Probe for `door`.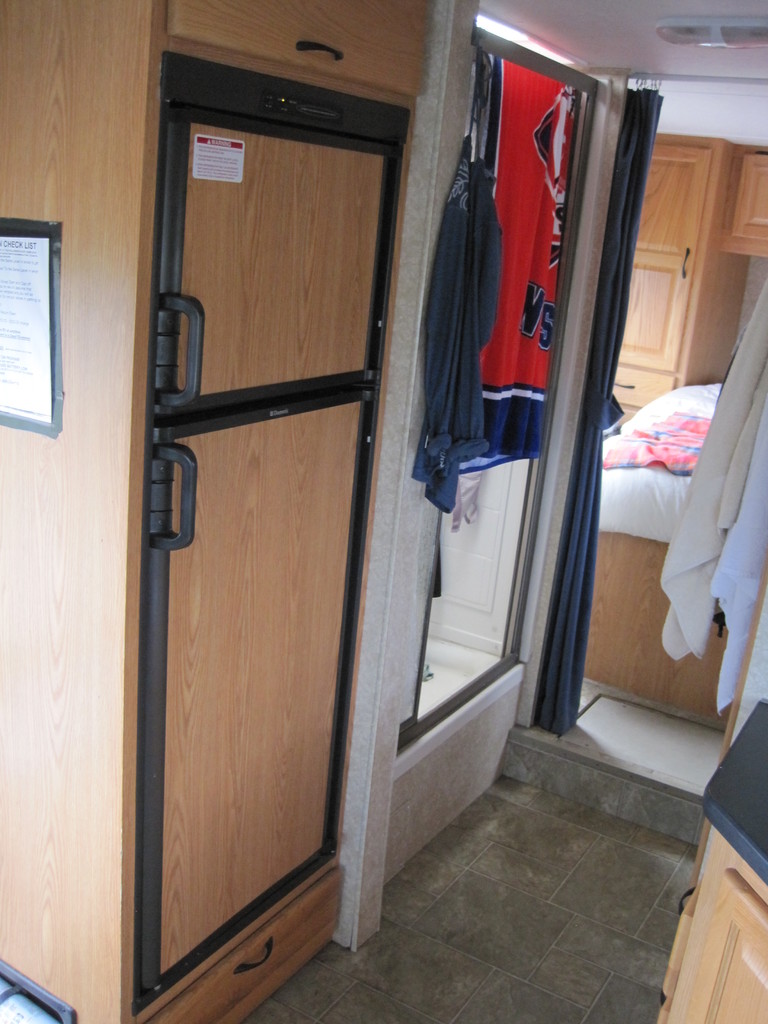
Probe result: x1=108 y1=39 x2=468 y2=958.
